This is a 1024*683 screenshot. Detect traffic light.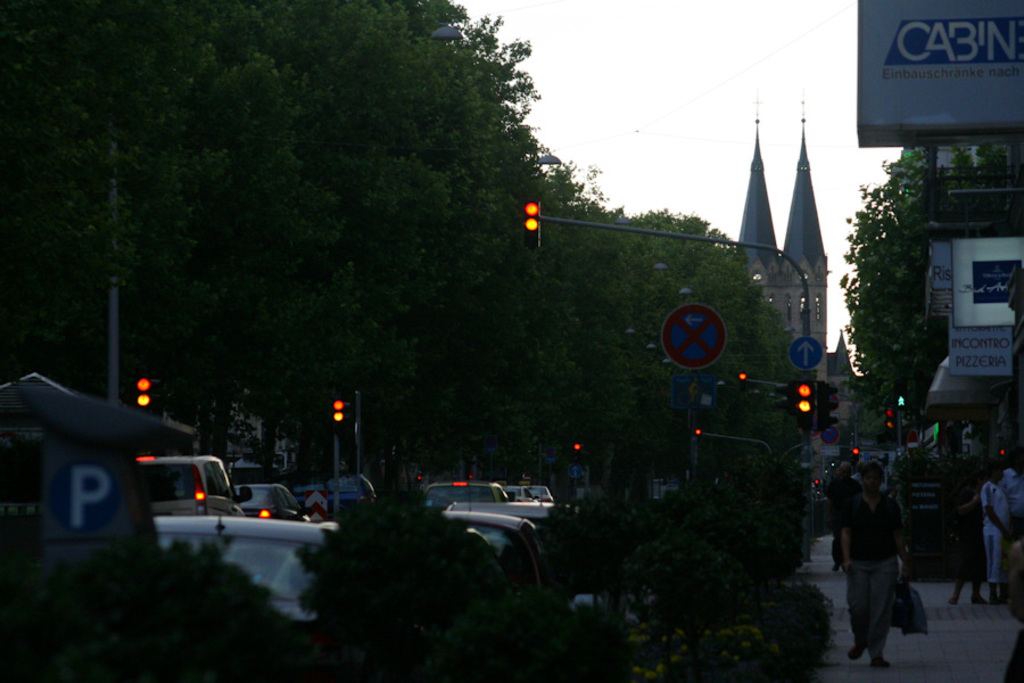
573:441:579:456.
